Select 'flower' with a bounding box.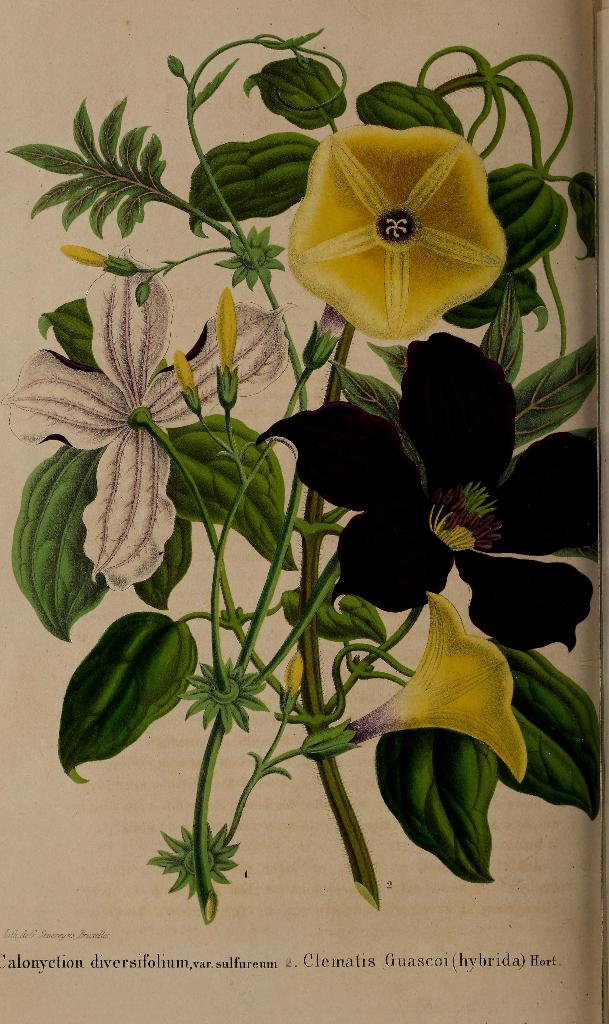
detection(290, 124, 512, 340).
